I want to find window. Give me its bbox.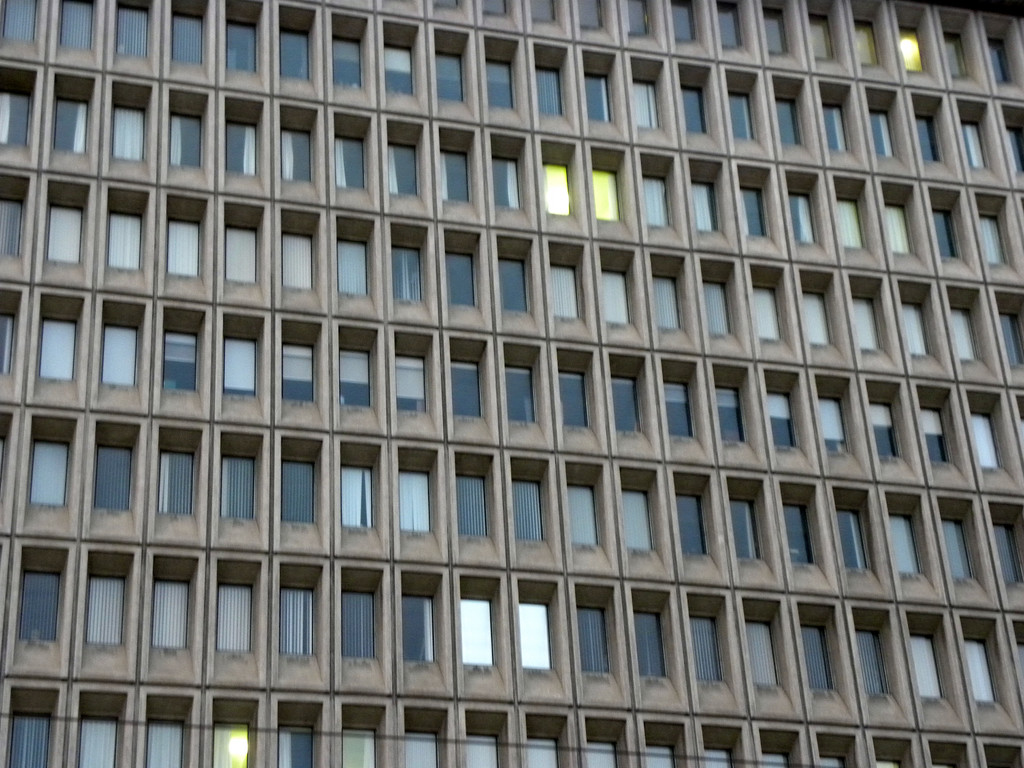
<bbox>445, 331, 497, 446</bbox>.
